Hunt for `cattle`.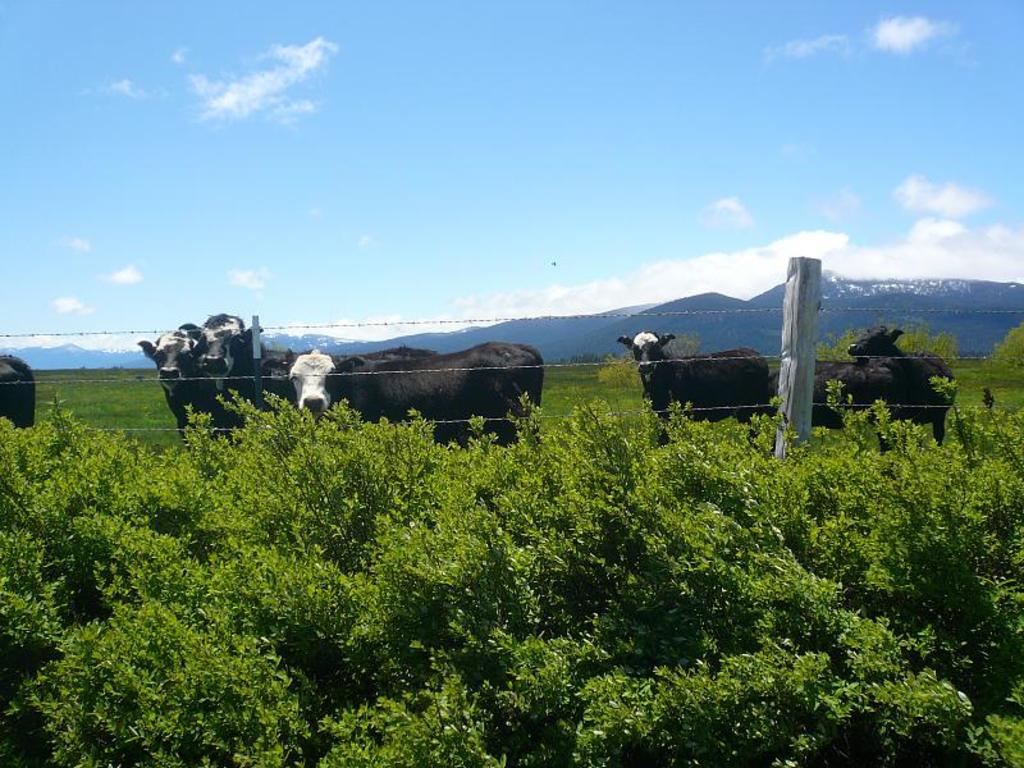
Hunted down at bbox=[616, 330, 771, 452].
